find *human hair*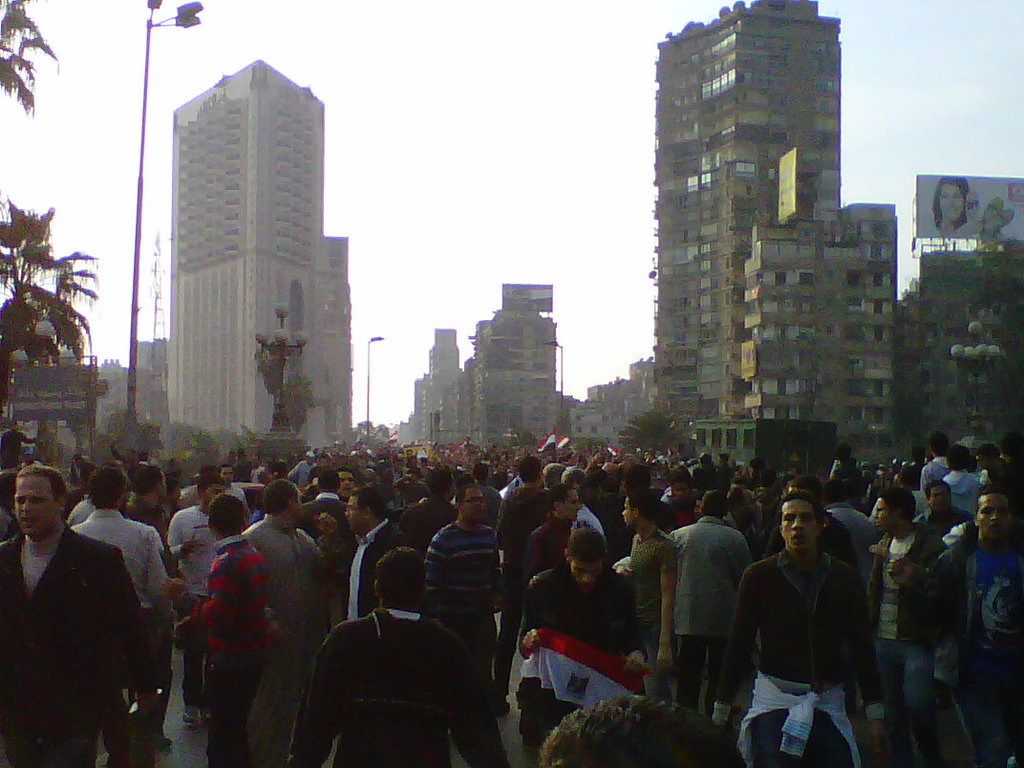
box=[199, 472, 223, 499]
